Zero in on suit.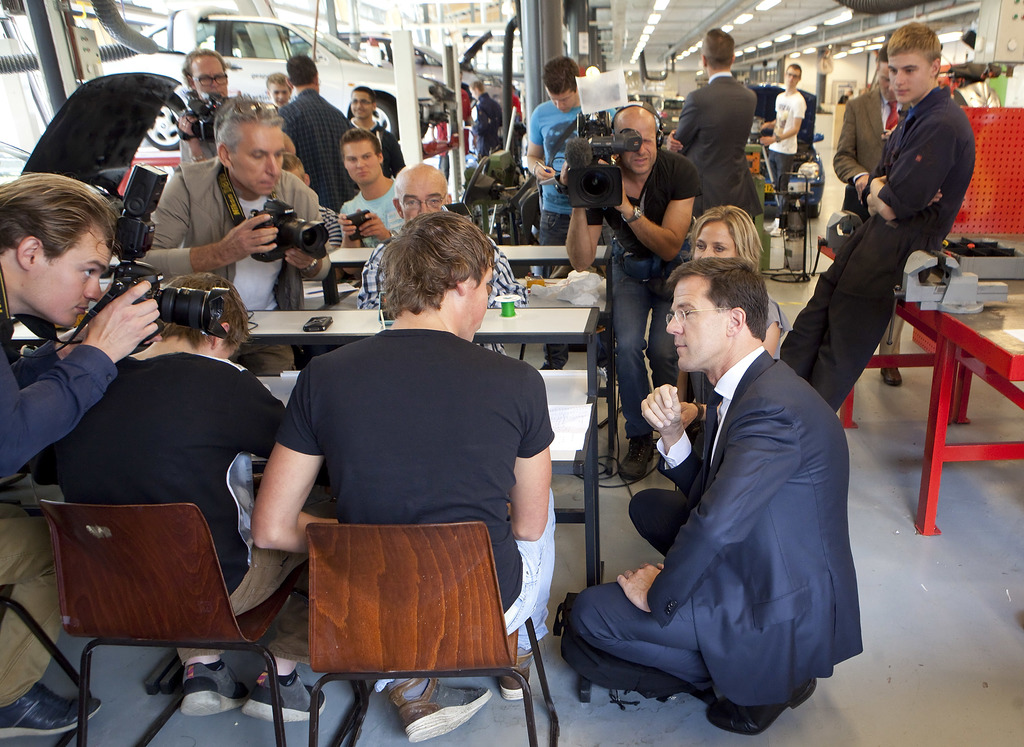
Zeroed in: x1=351 y1=117 x2=408 y2=171.
